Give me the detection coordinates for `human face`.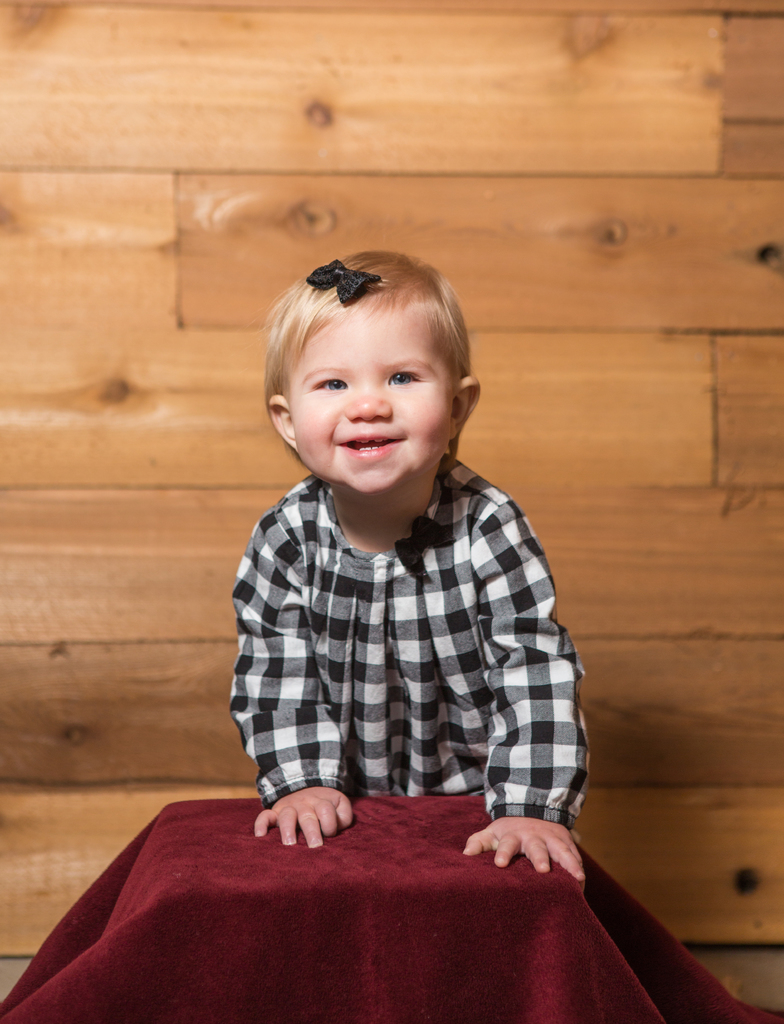
bbox(284, 295, 445, 496).
